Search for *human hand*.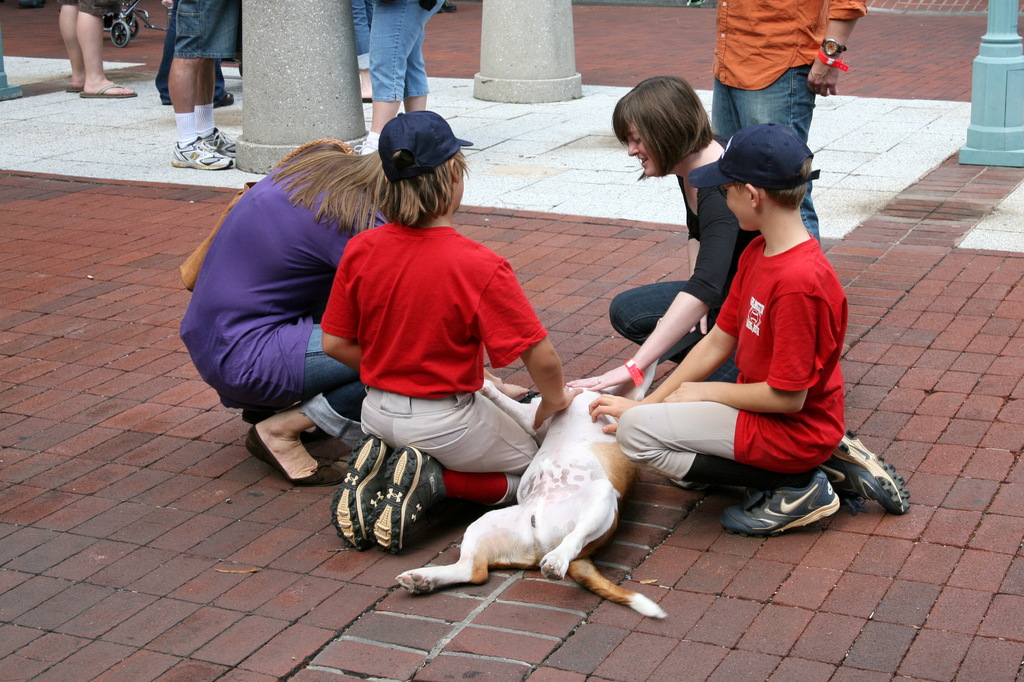
Found at bbox=(661, 379, 715, 405).
